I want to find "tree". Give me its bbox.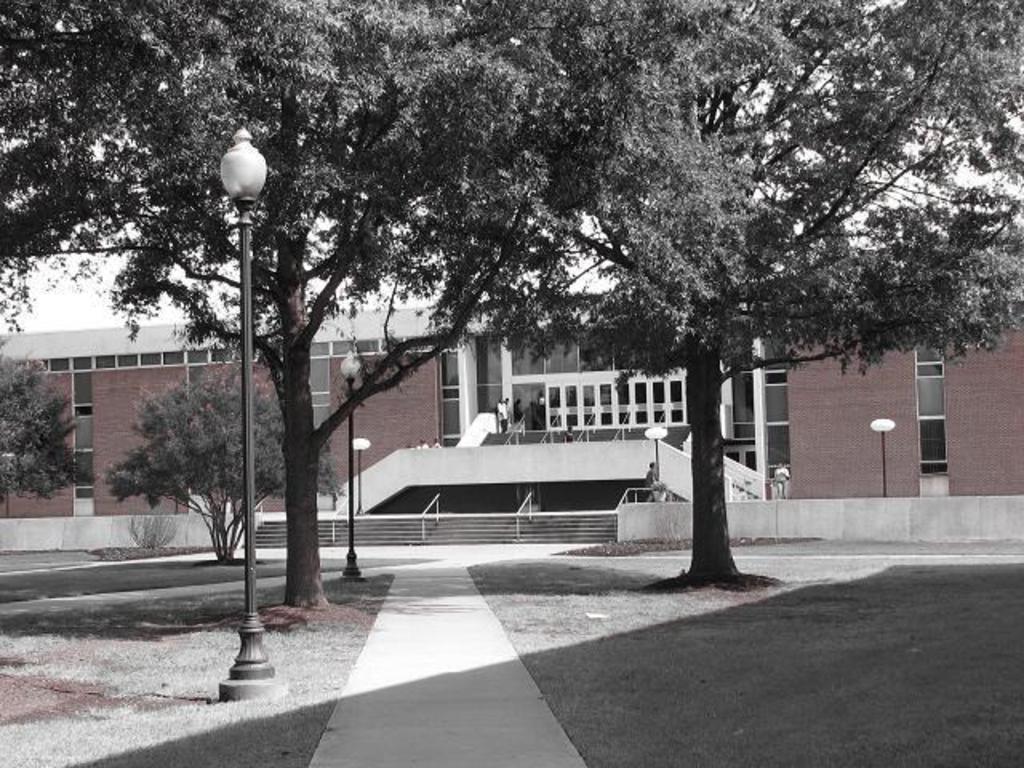
0, 0, 634, 605.
